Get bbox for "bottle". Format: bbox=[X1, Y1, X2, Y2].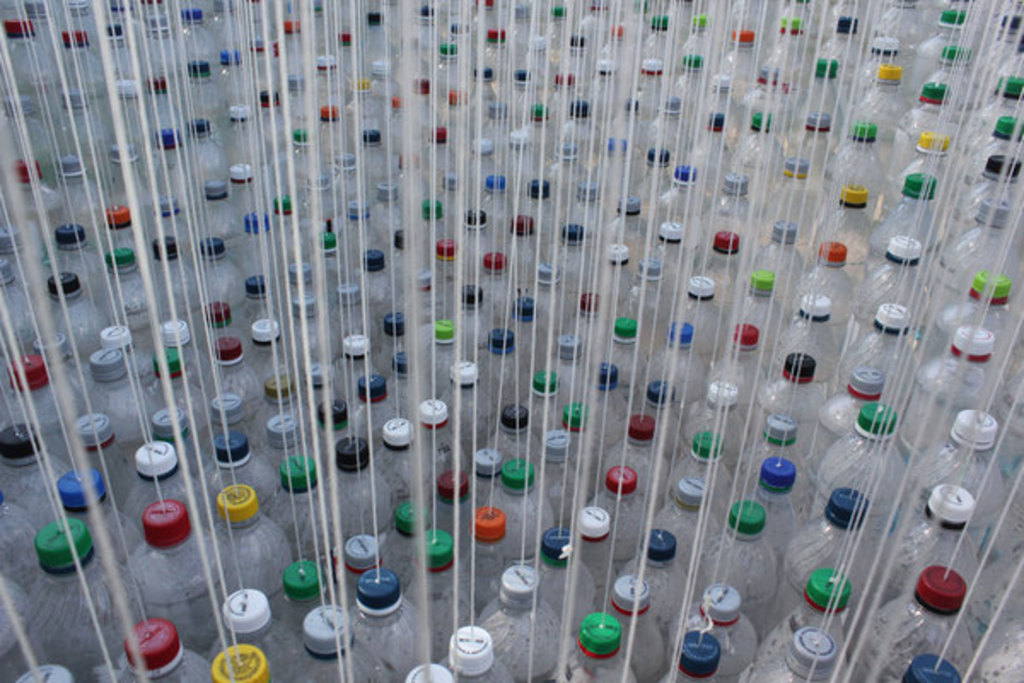
bbox=[476, 246, 521, 323].
